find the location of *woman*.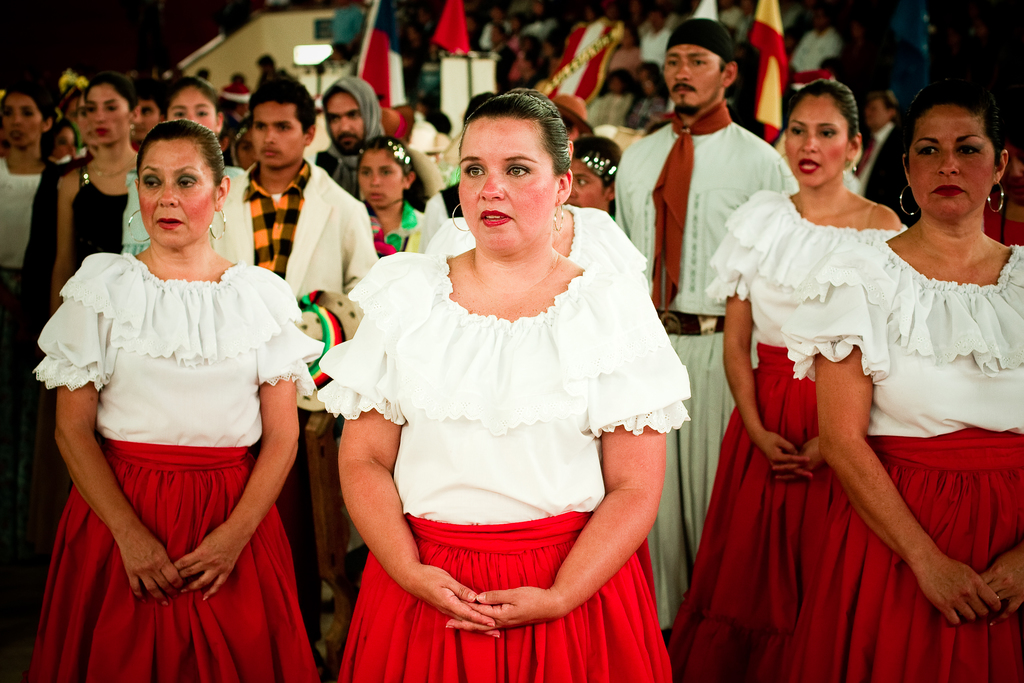
Location: box(120, 76, 257, 270).
